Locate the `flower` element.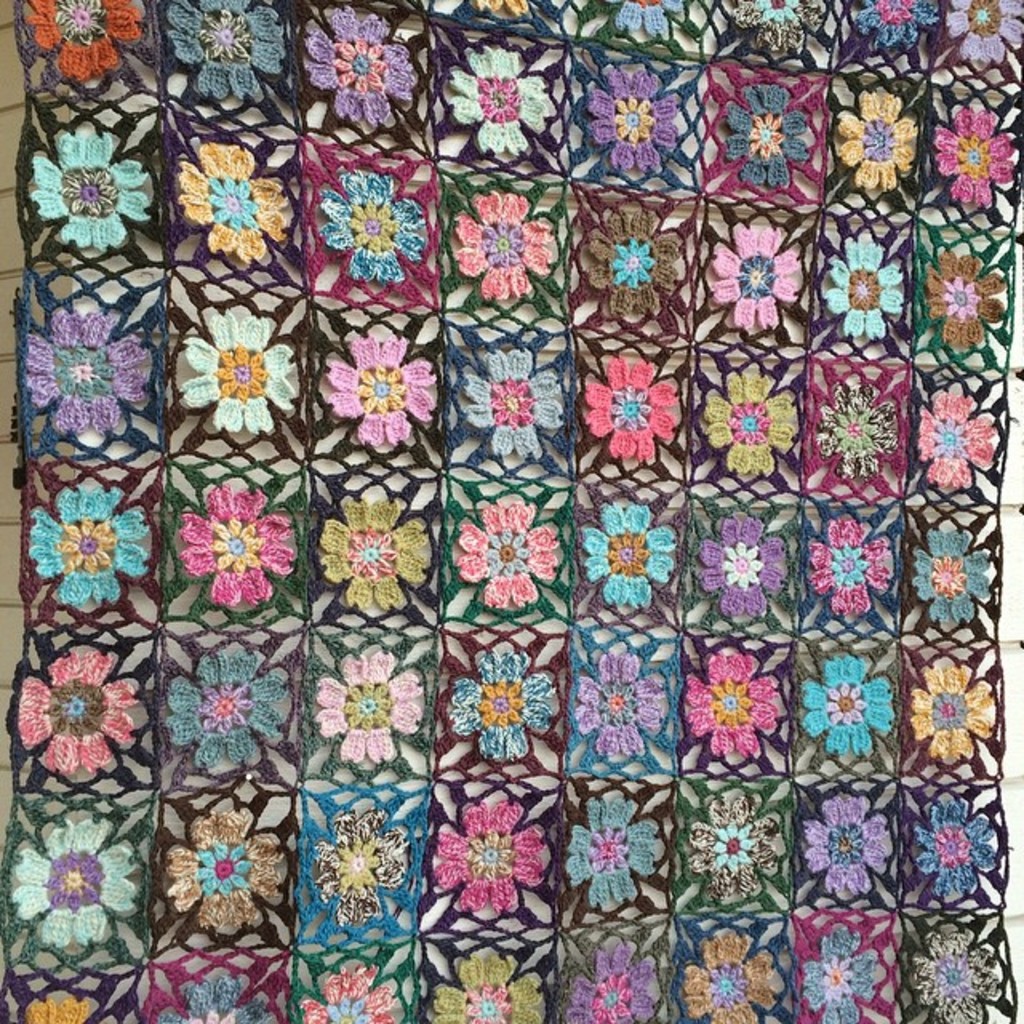
Element bbox: 30,126,147,243.
